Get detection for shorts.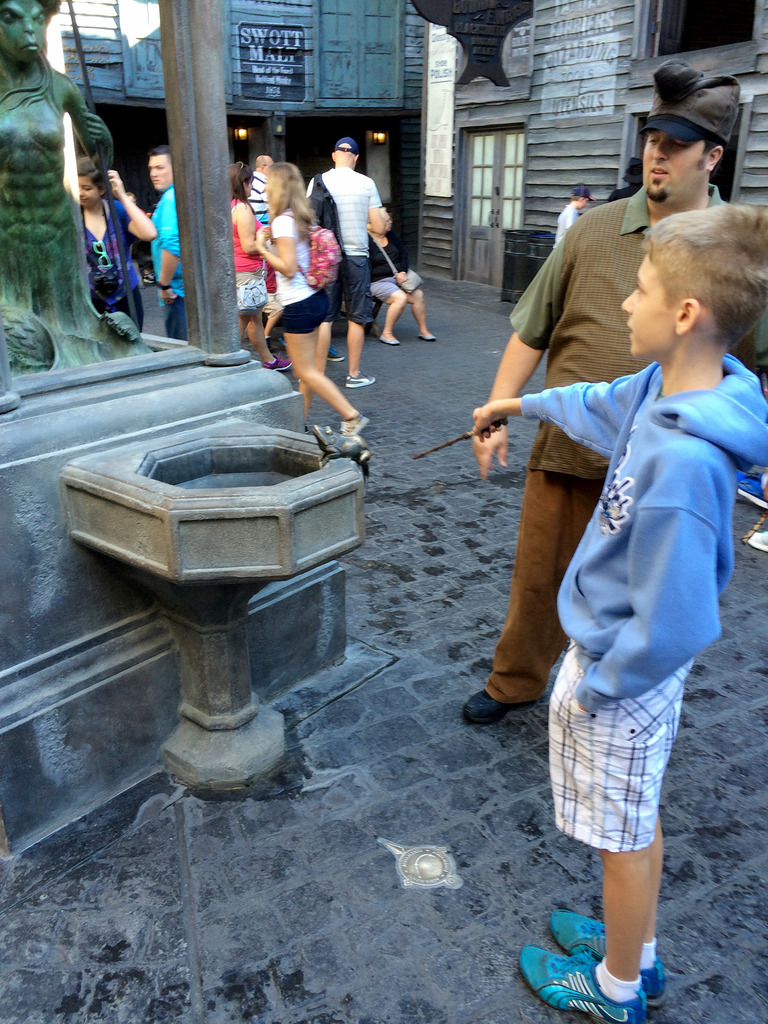
Detection: 373, 280, 394, 300.
